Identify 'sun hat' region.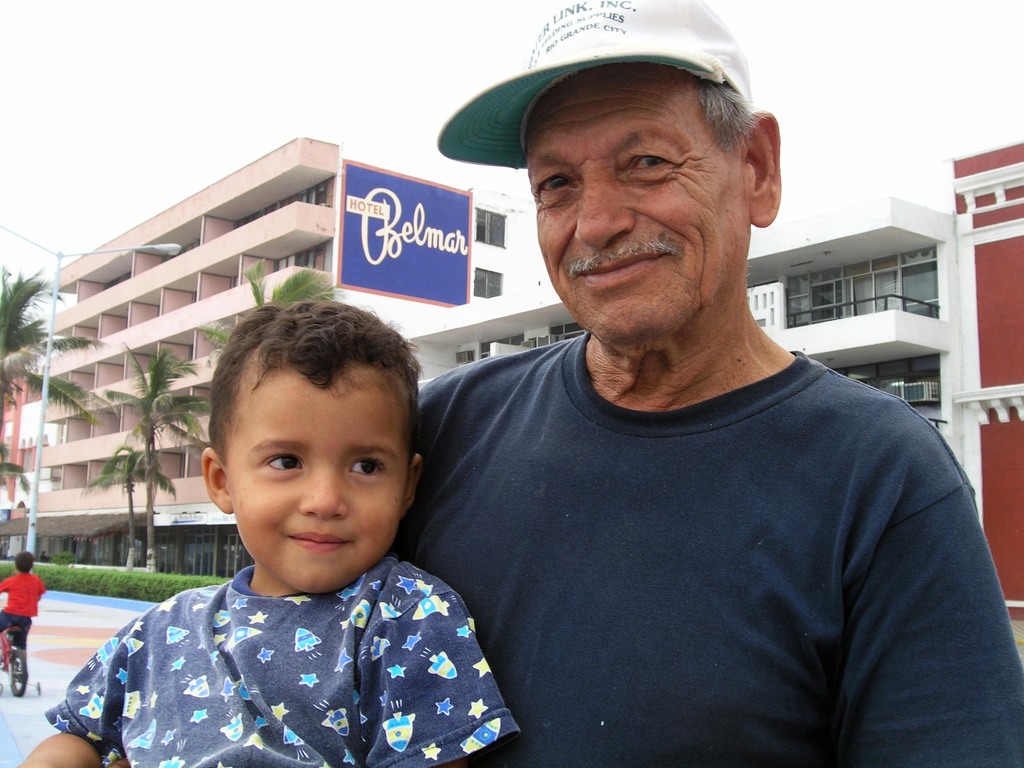
Region: locate(436, 0, 759, 179).
